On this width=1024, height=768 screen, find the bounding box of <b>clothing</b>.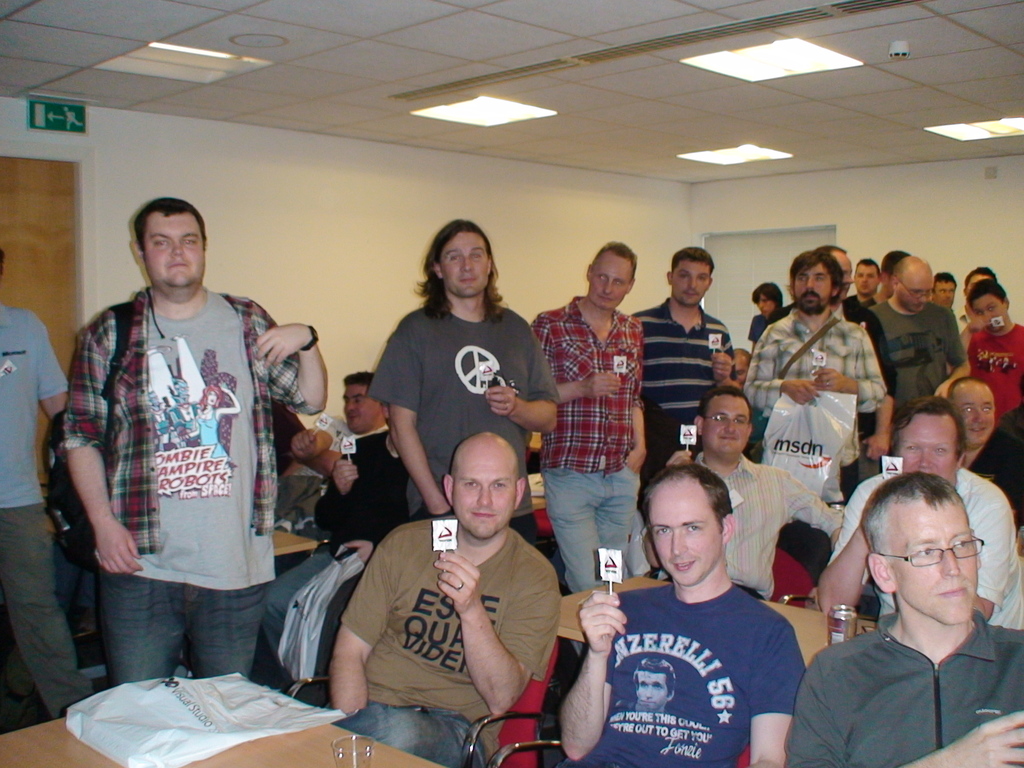
Bounding box: BBox(198, 407, 232, 464).
